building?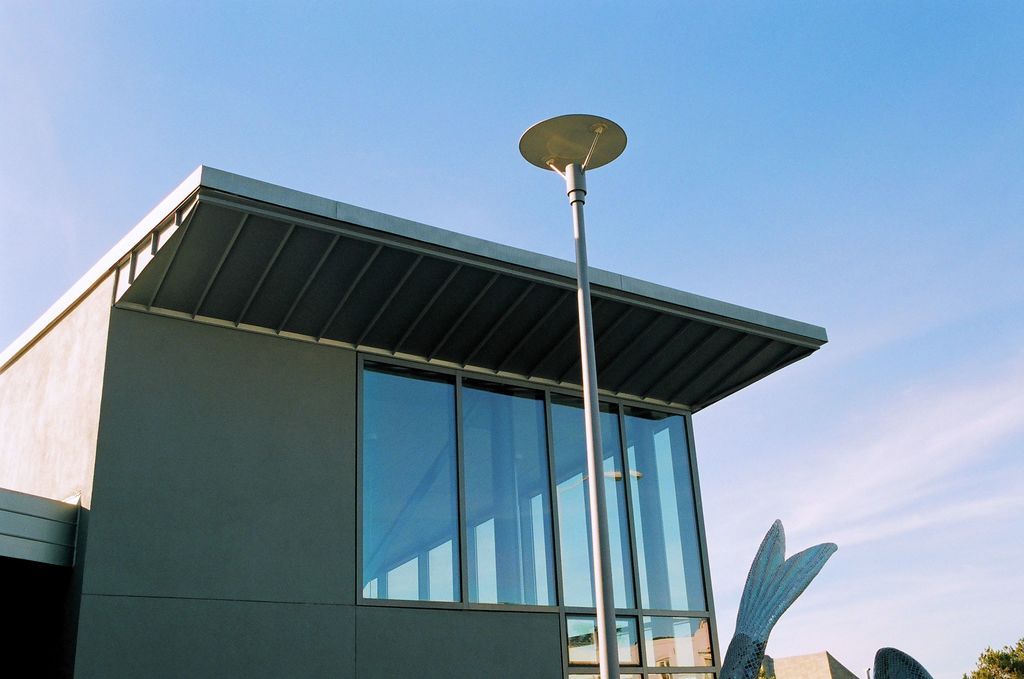
x1=0 y1=162 x2=834 y2=678
